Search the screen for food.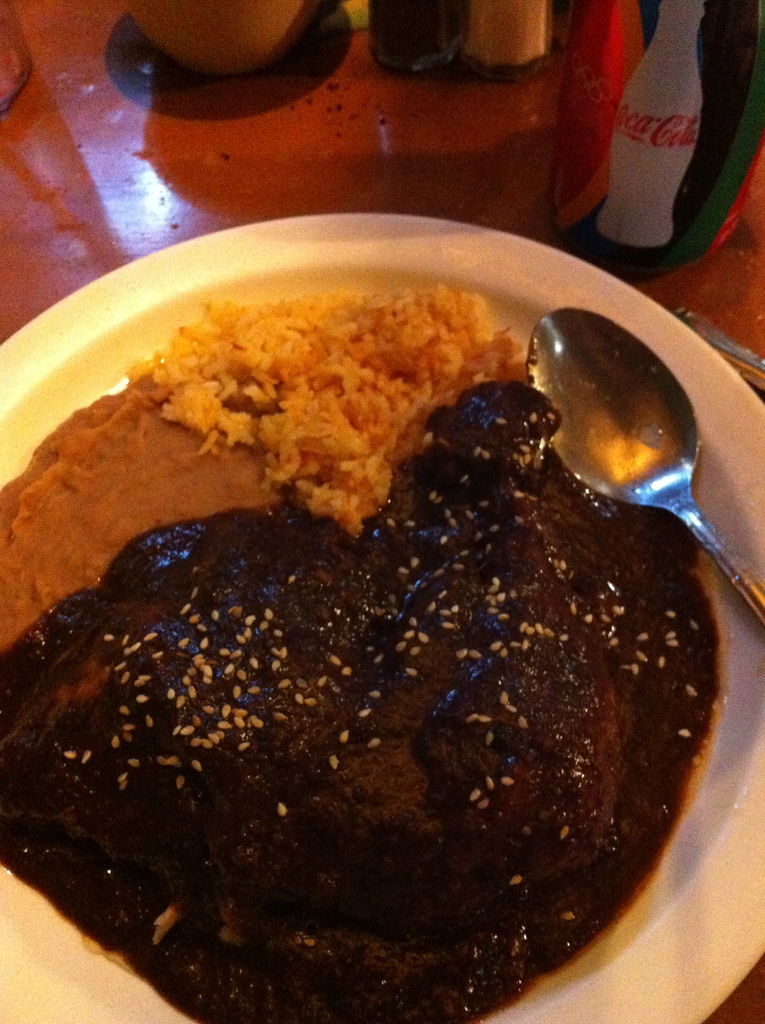
Found at <box>0,376,727,1023</box>.
